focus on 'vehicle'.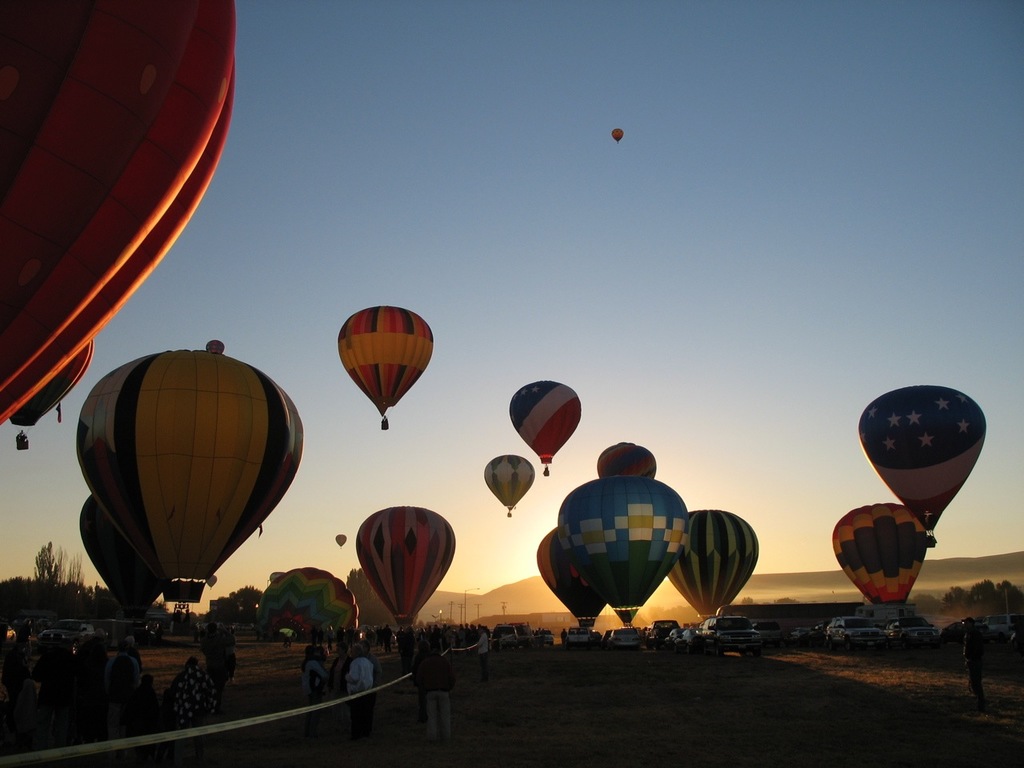
Focused at bbox(533, 626, 547, 649).
